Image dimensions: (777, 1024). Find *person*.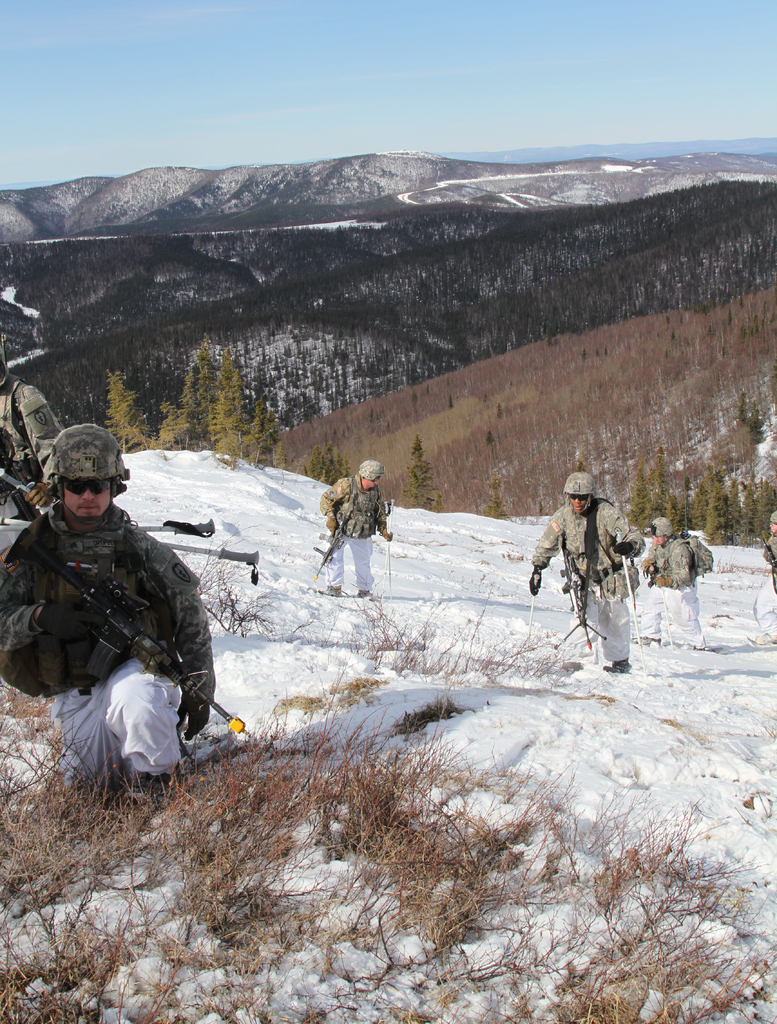
x1=322 y1=460 x2=397 y2=601.
